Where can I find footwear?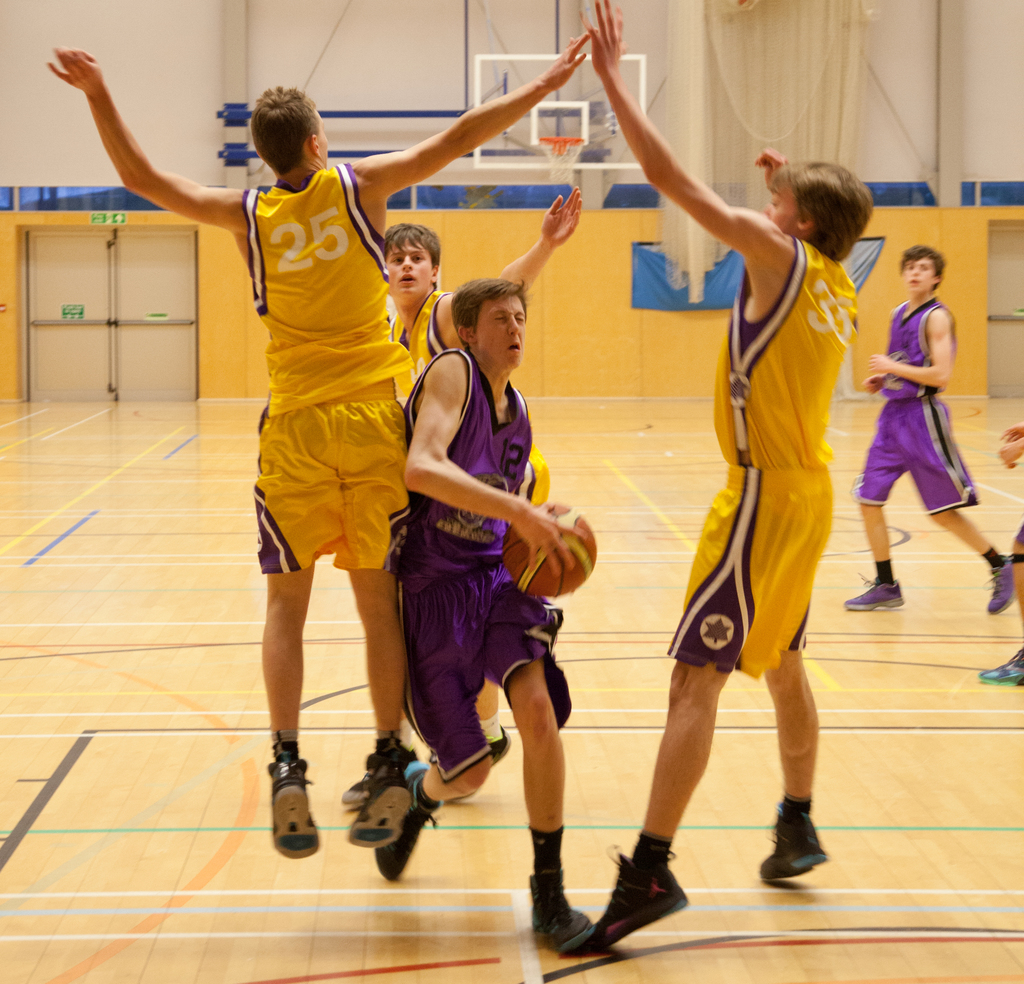
You can find it at select_region(840, 572, 904, 612).
